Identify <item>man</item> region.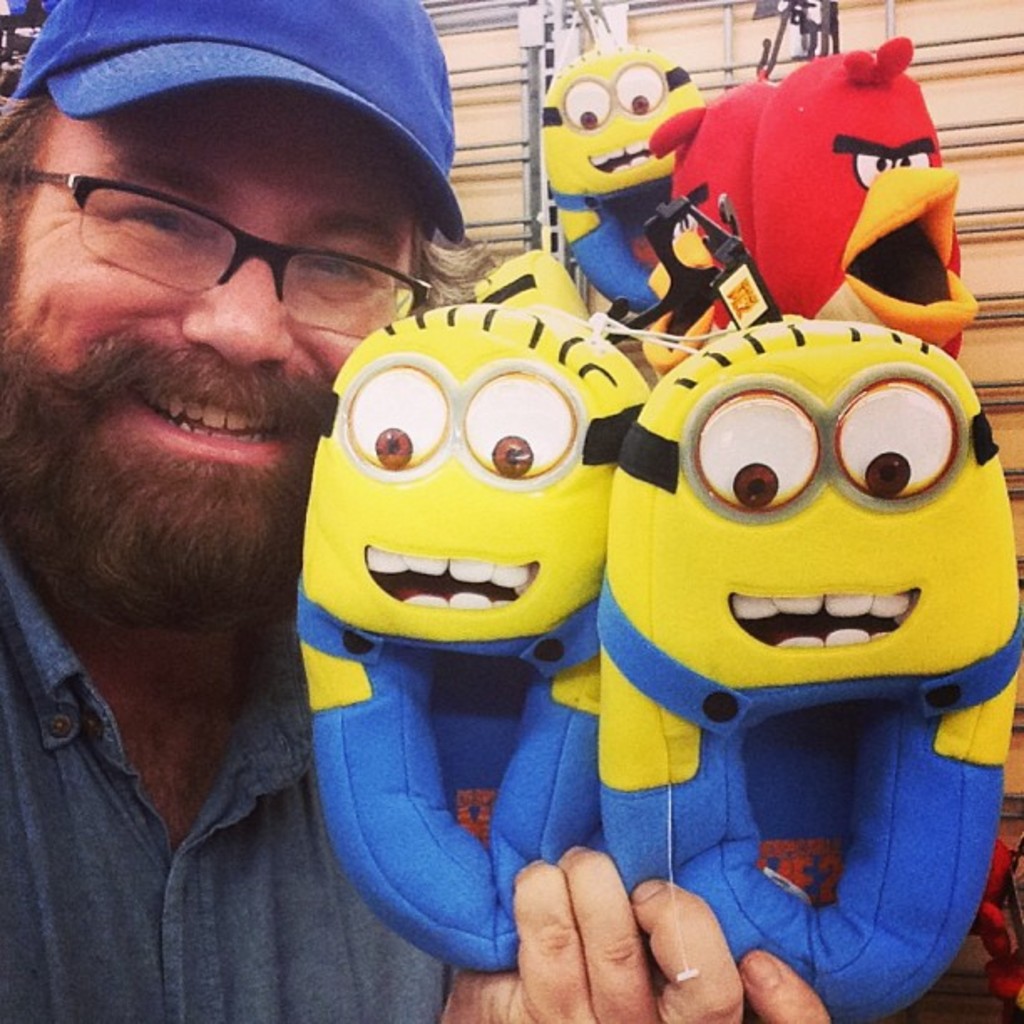
Region: select_region(0, 0, 830, 1022).
